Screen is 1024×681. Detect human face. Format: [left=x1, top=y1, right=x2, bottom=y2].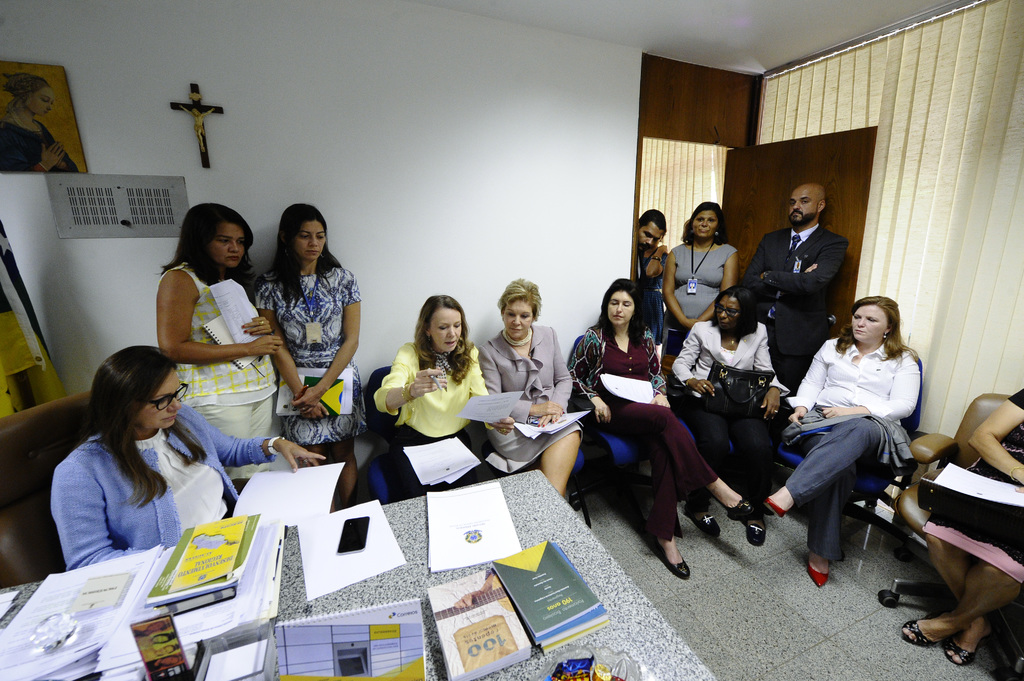
[left=788, top=190, right=819, bottom=226].
